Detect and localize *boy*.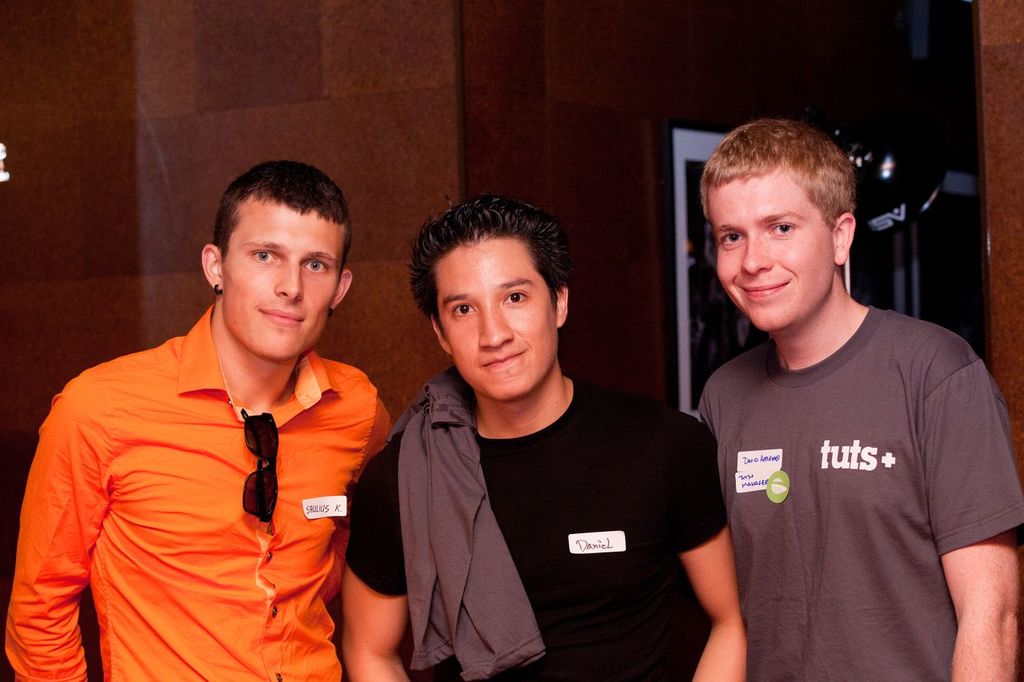
Localized at bbox=[335, 192, 749, 681].
